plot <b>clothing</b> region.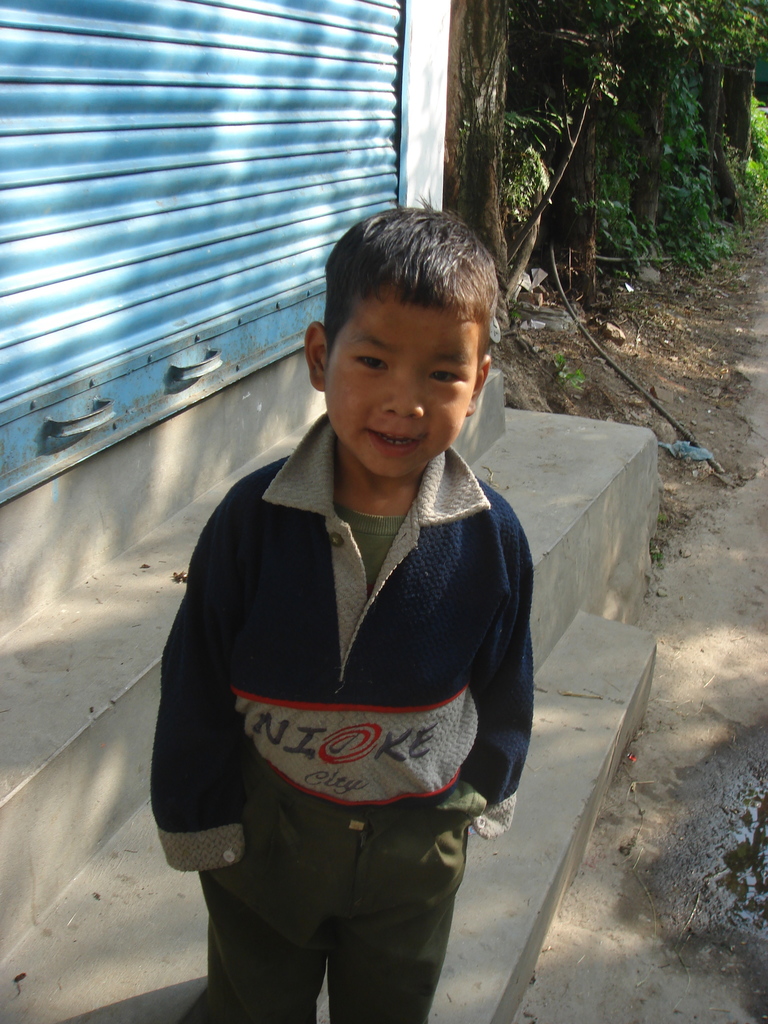
Plotted at left=173, top=385, right=534, bottom=961.
